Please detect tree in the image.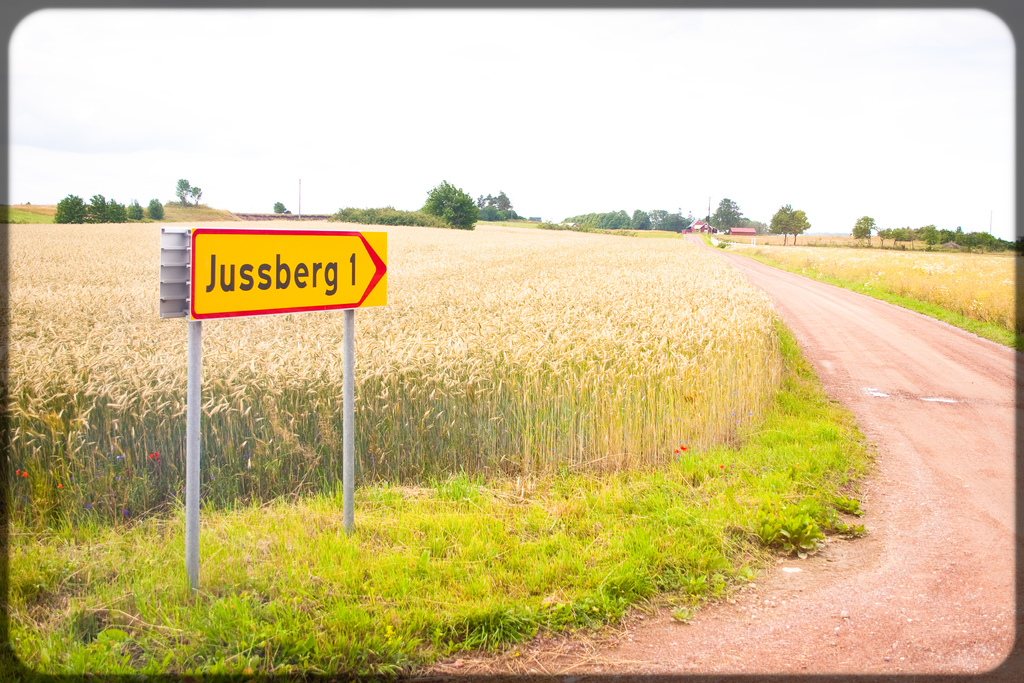
(x1=956, y1=226, x2=970, y2=249).
